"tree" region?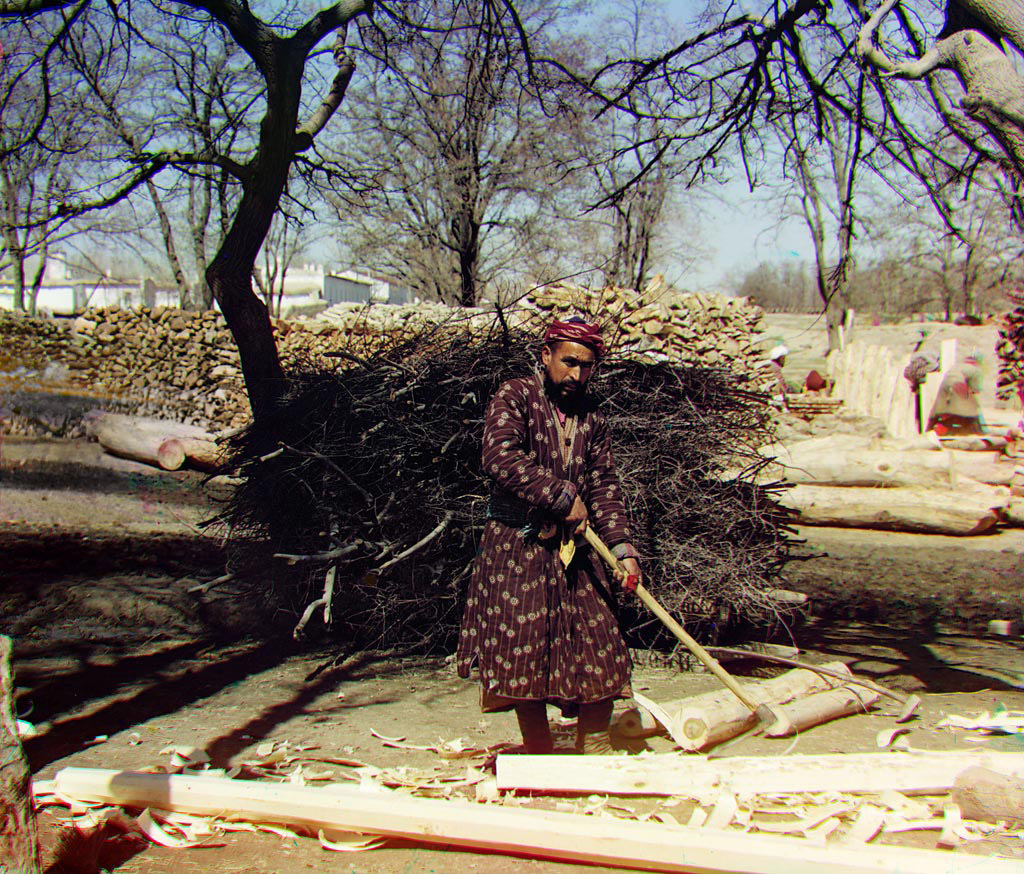
[left=582, top=0, right=1023, bottom=268]
